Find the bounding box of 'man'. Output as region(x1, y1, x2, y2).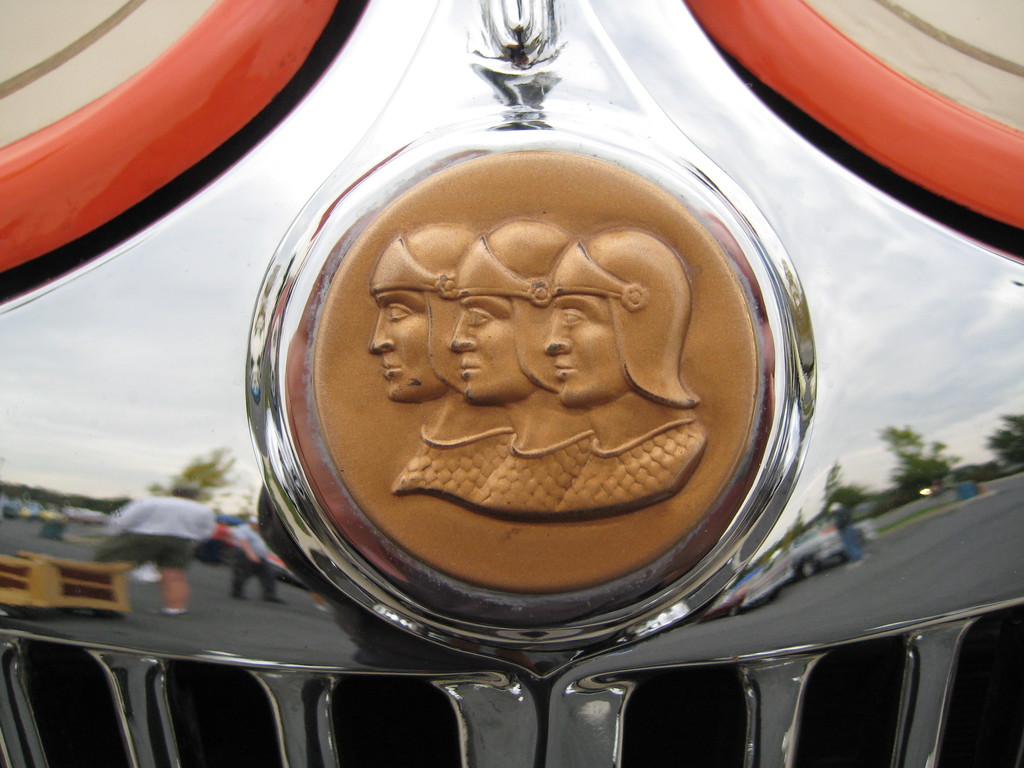
region(539, 228, 708, 520).
